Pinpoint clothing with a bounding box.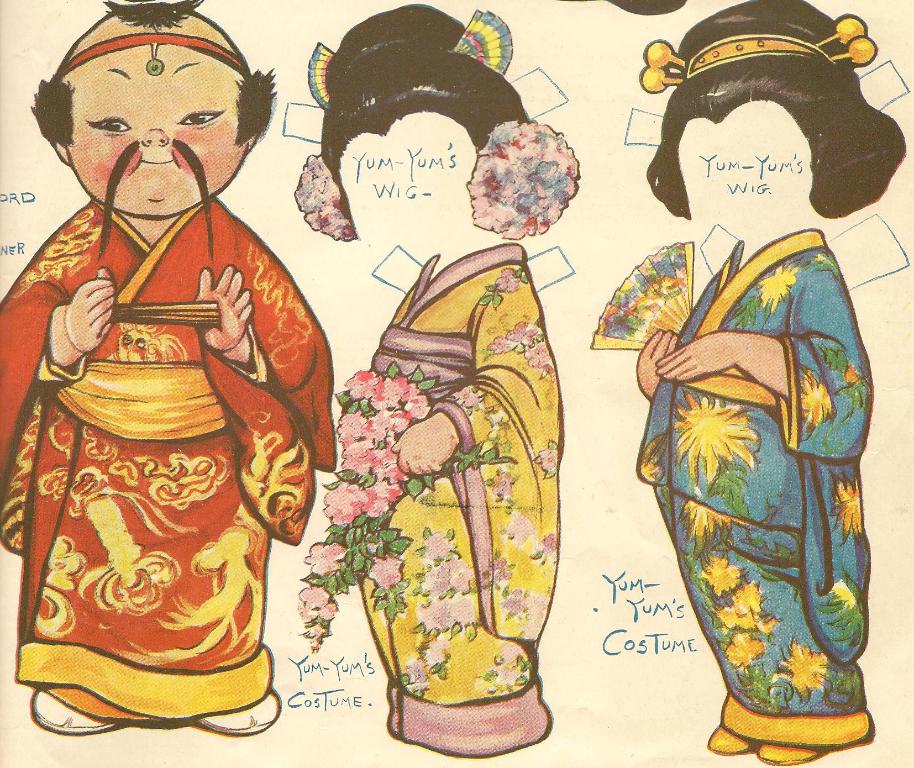
(642,221,883,745).
